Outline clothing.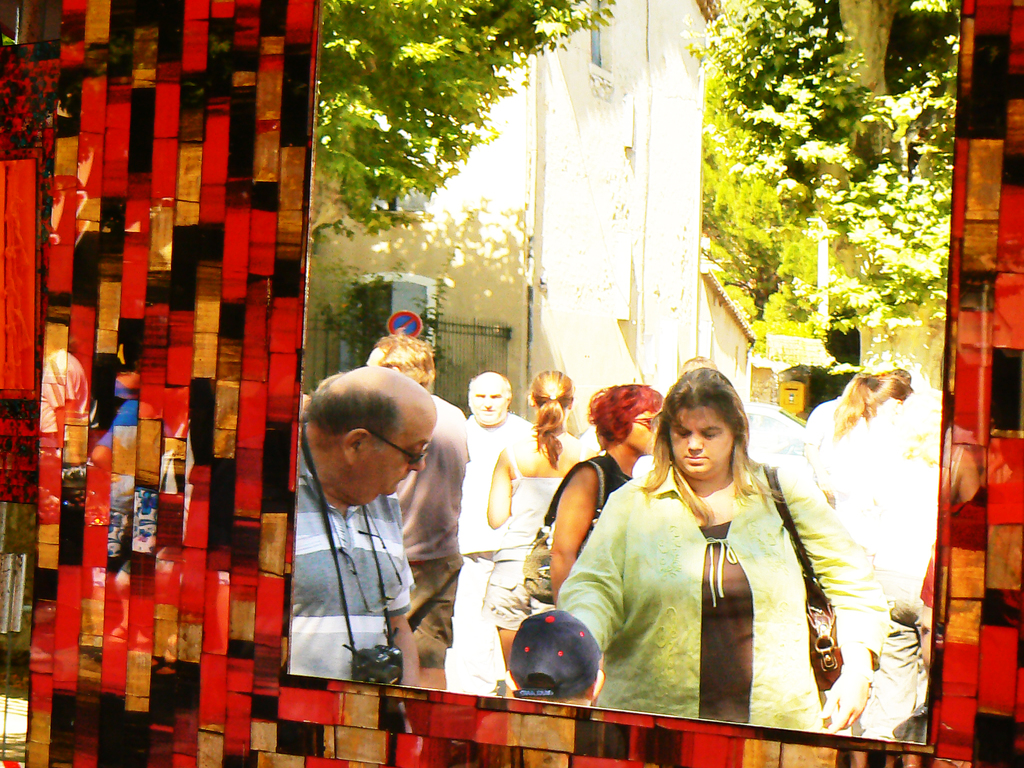
Outline: bbox=(390, 397, 464, 554).
